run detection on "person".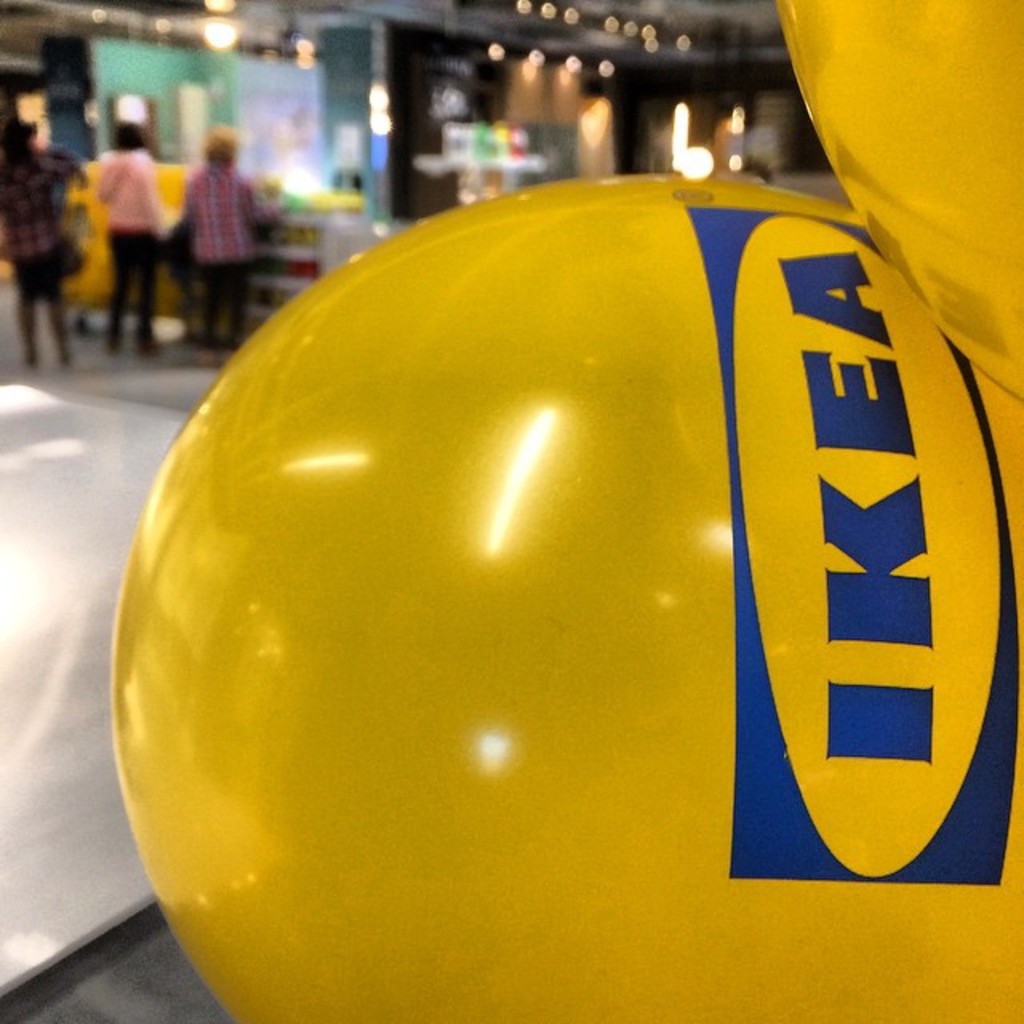
Result: detection(93, 115, 155, 360).
